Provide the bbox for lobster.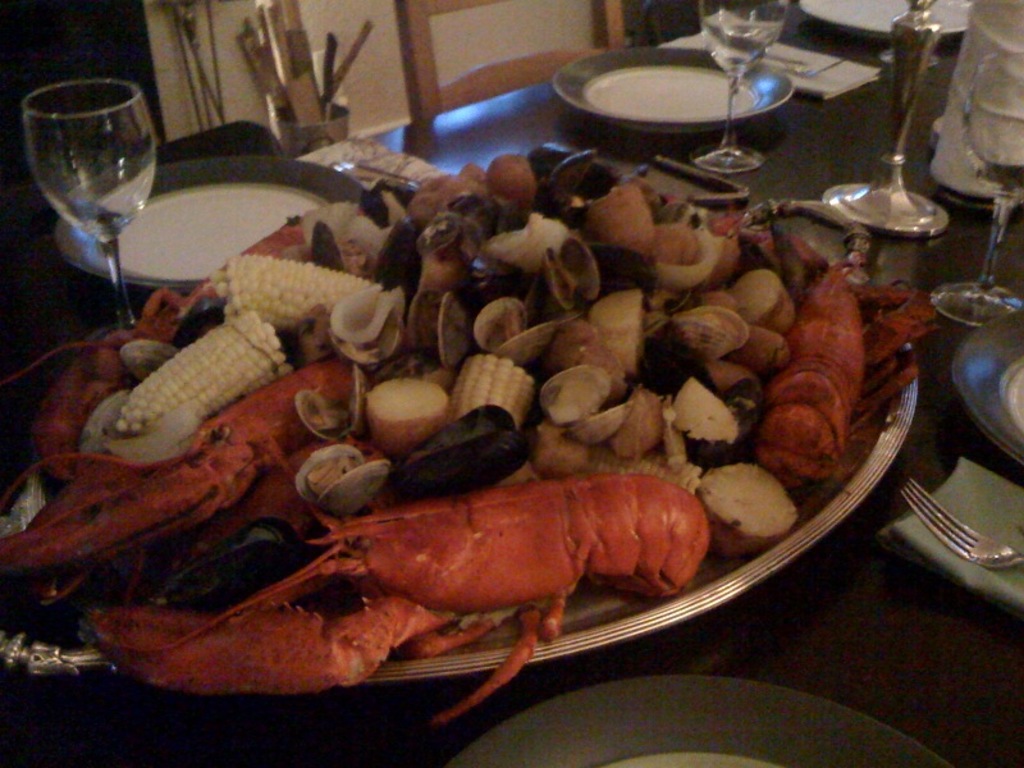
detection(0, 360, 361, 618).
